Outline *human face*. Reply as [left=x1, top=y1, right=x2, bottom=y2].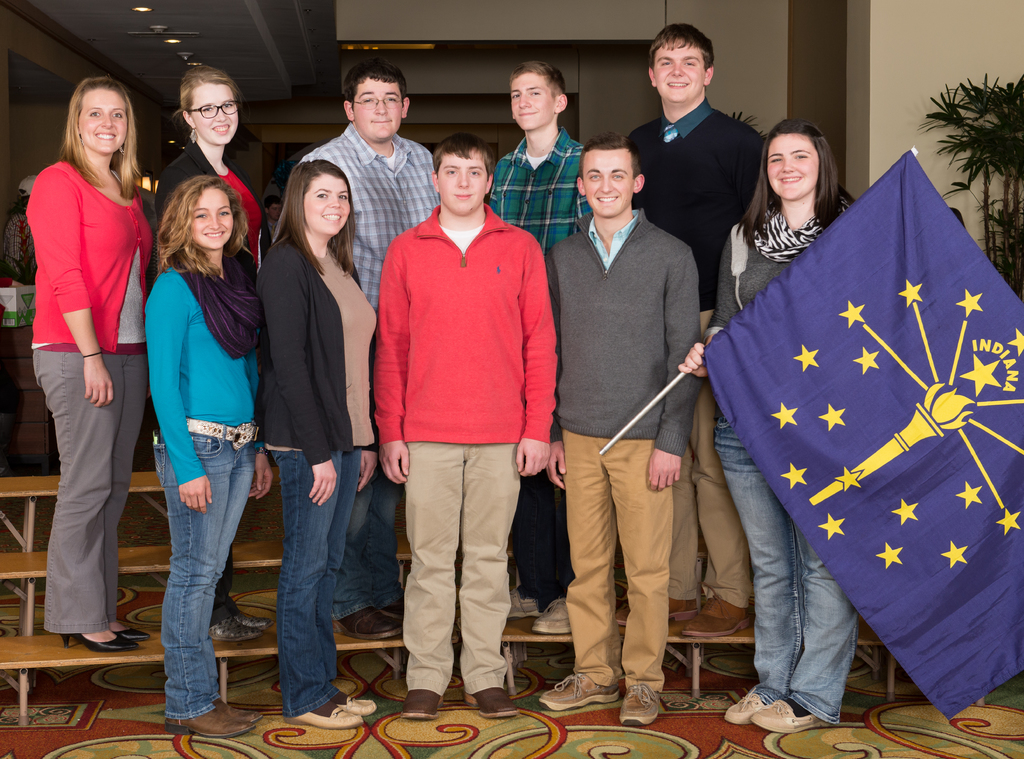
[left=437, top=151, right=487, bottom=211].
